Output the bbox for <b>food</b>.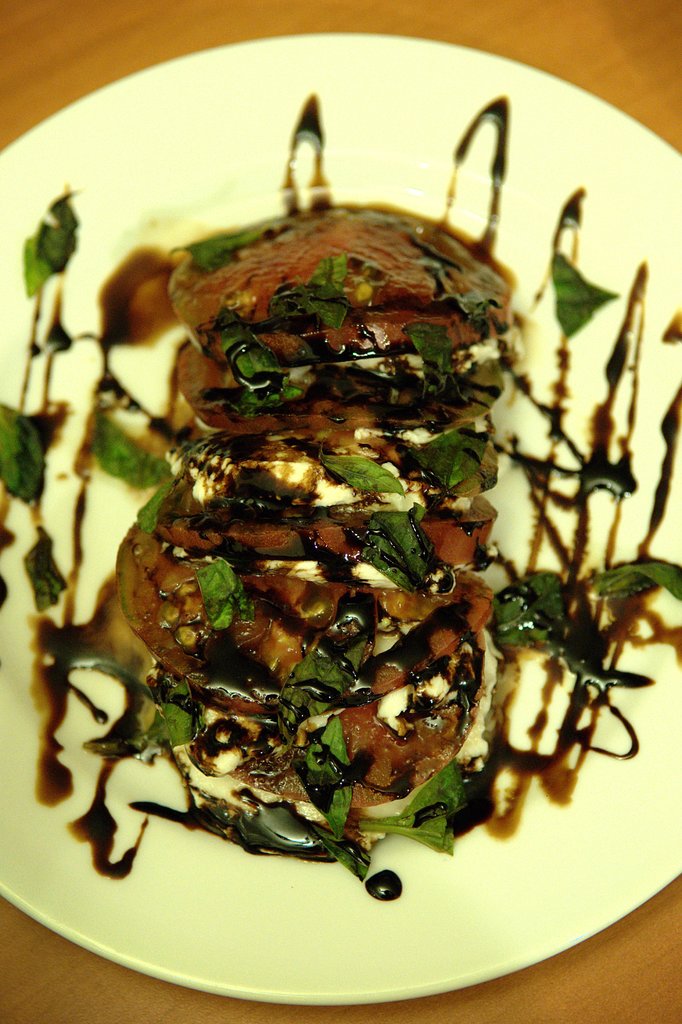
locate(77, 154, 606, 888).
